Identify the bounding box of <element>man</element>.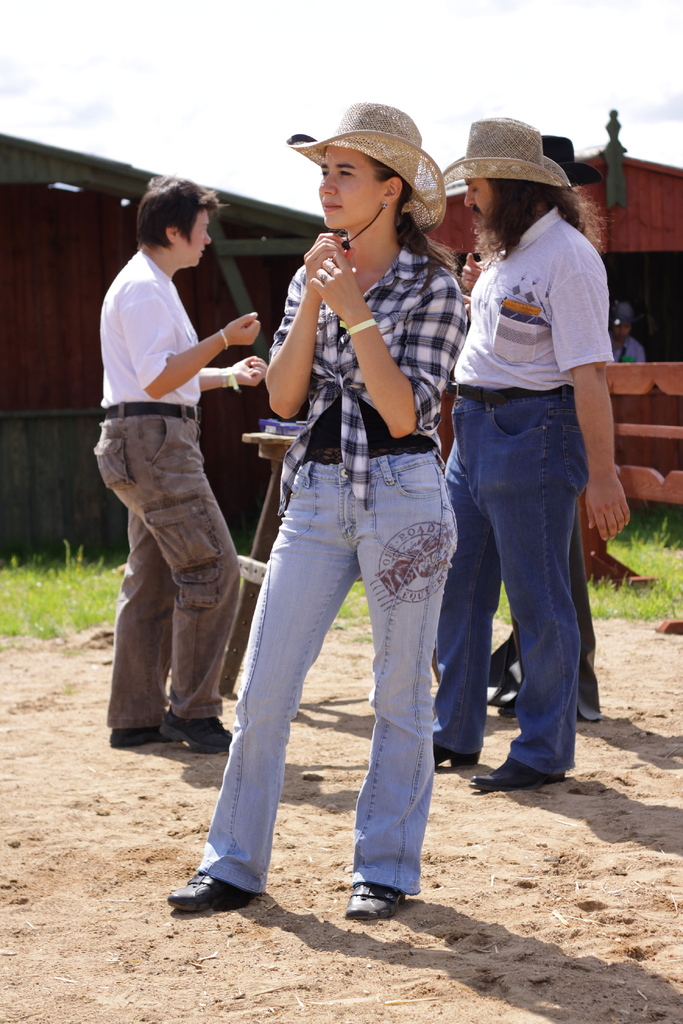
(430,120,630,791).
